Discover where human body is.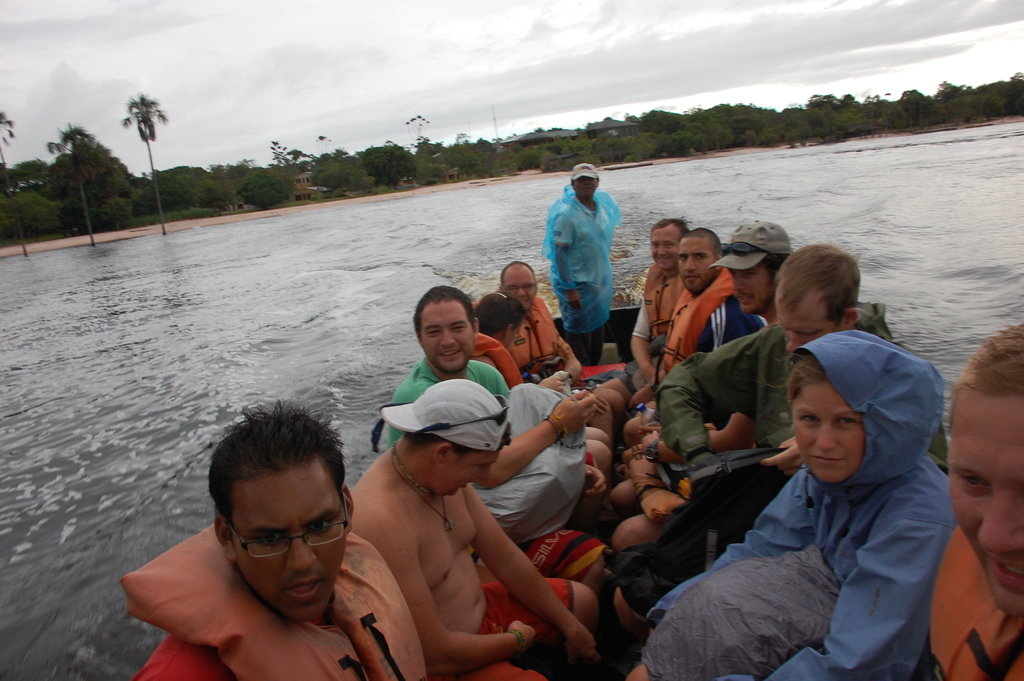
Discovered at BBox(640, 241, 948, 599).
